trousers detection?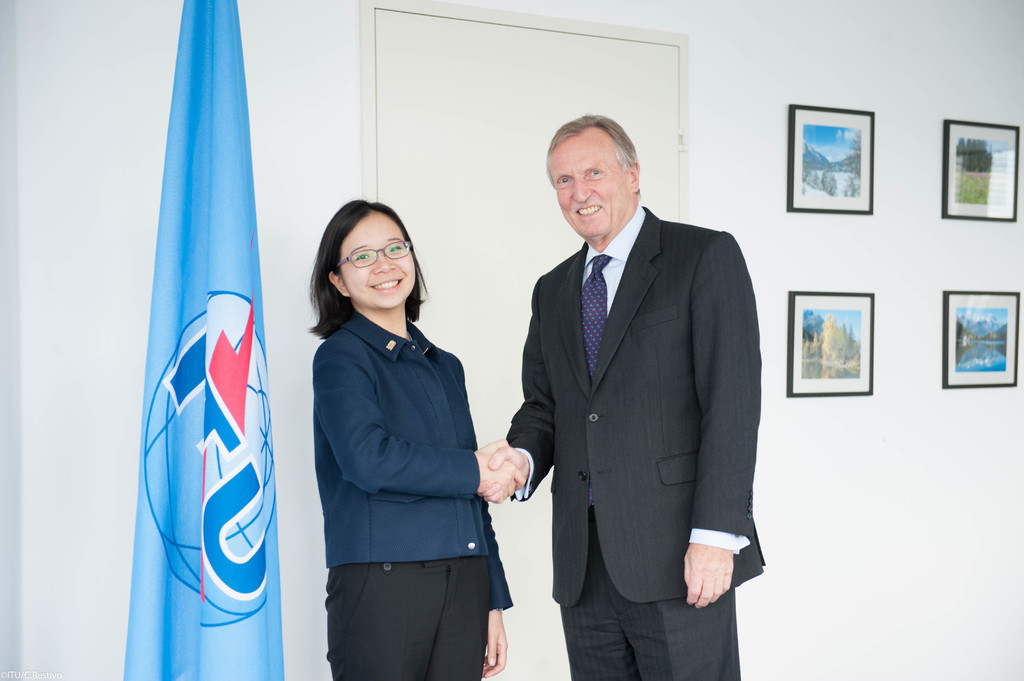
[left=323, top=555, right=495, bottom=680]
